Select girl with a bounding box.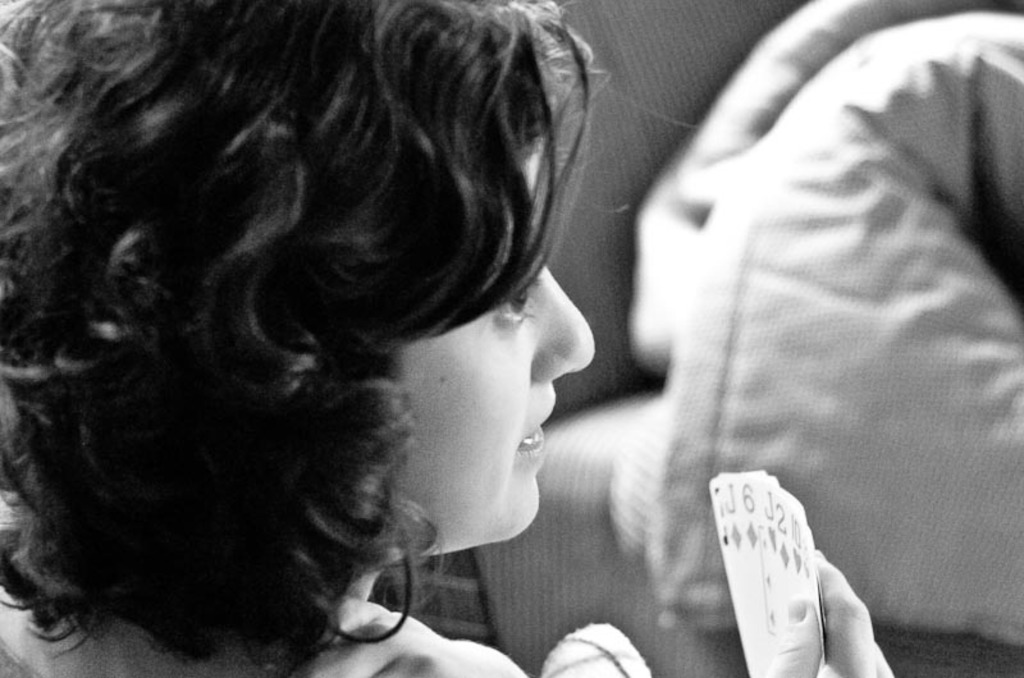
(0,0,892,677).
